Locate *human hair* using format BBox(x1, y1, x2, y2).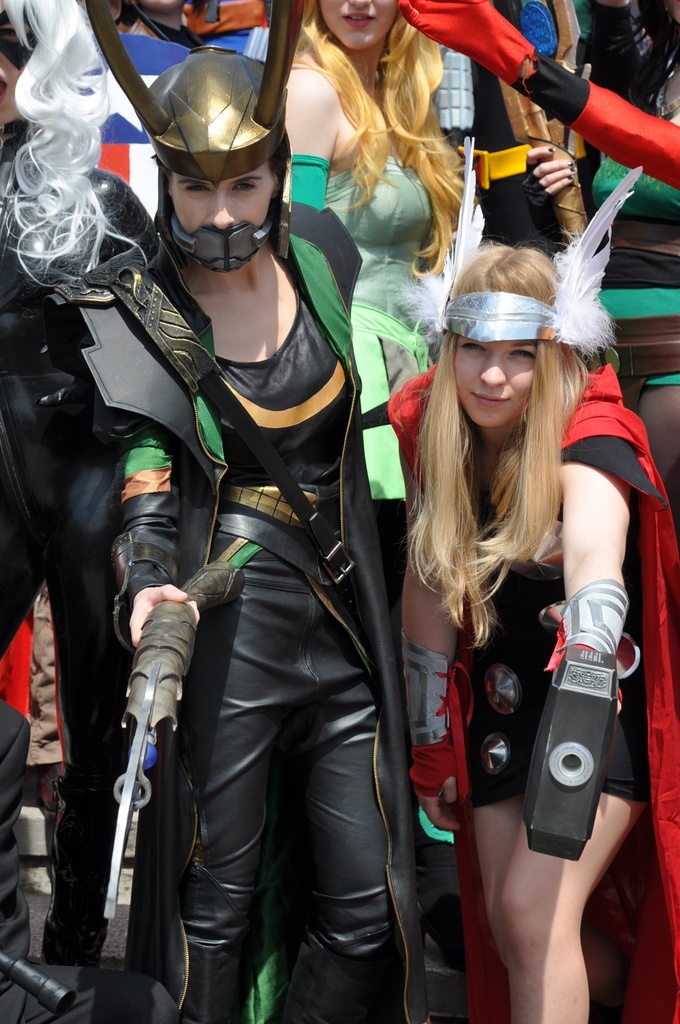
BBox(291, 0, 469, 278).
